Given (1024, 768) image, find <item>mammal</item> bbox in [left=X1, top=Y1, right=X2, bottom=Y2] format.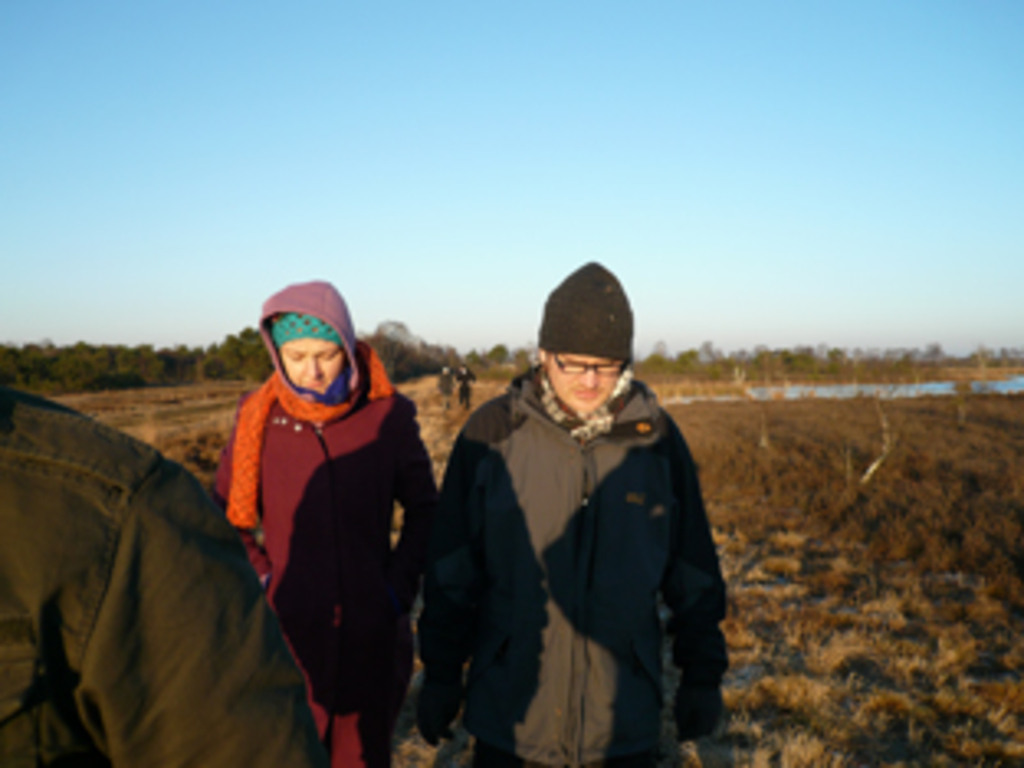
[left=450, top=361, right=476, bottom=417].
